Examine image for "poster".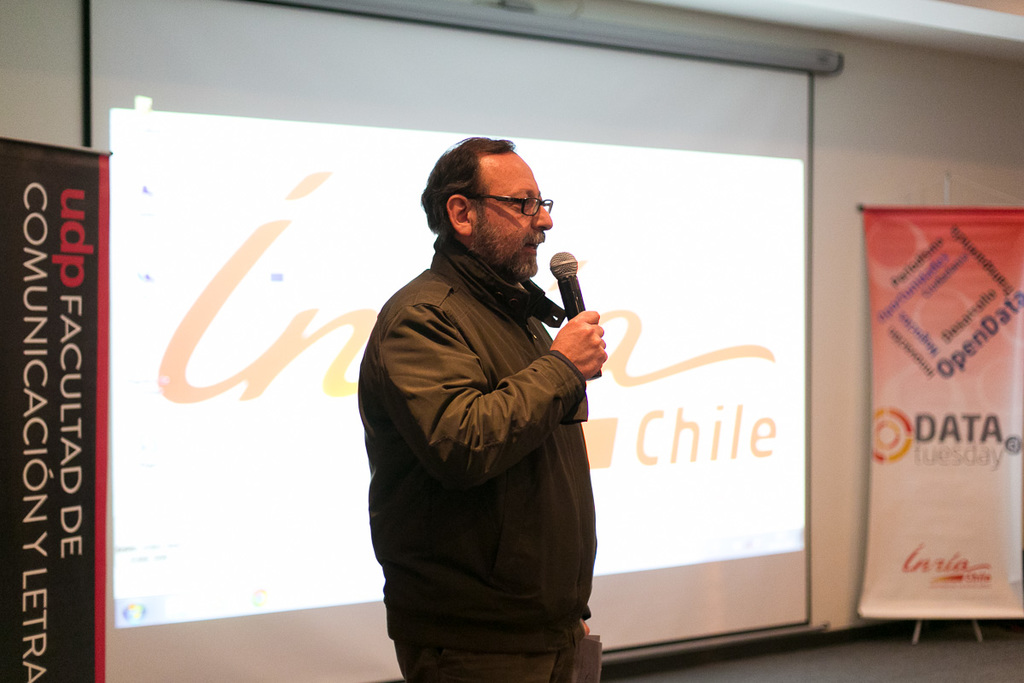
Examination result: 0/140/111/682.
